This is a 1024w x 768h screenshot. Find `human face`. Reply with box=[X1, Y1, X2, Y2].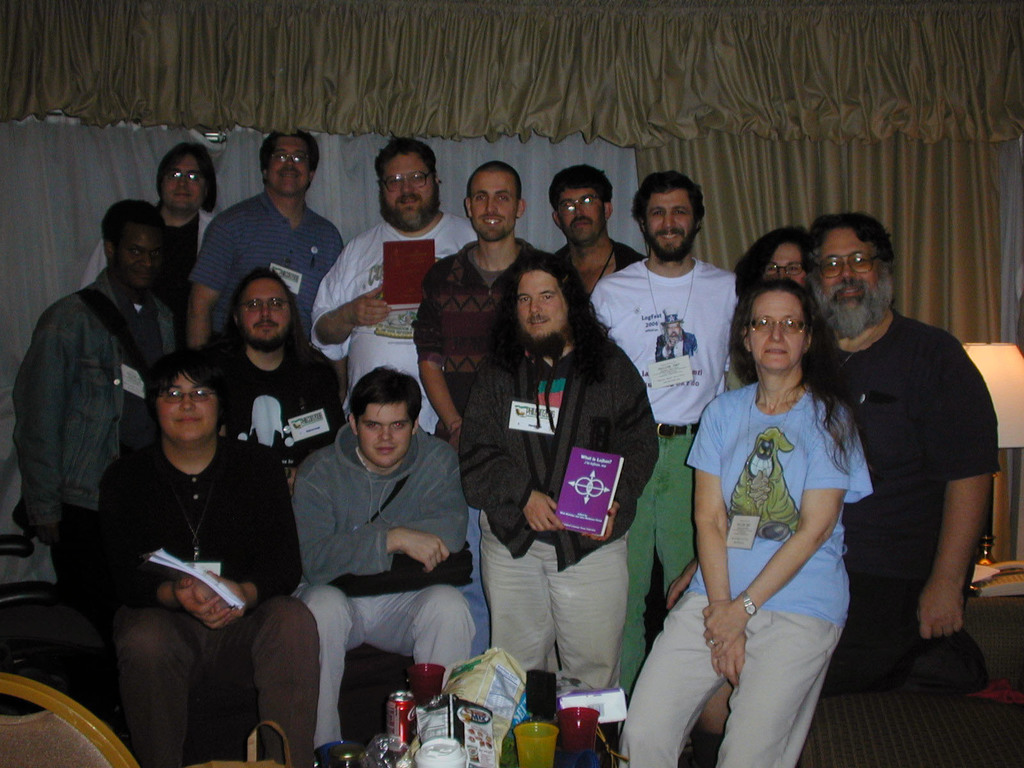
box=[820, 228, 884, 306].
